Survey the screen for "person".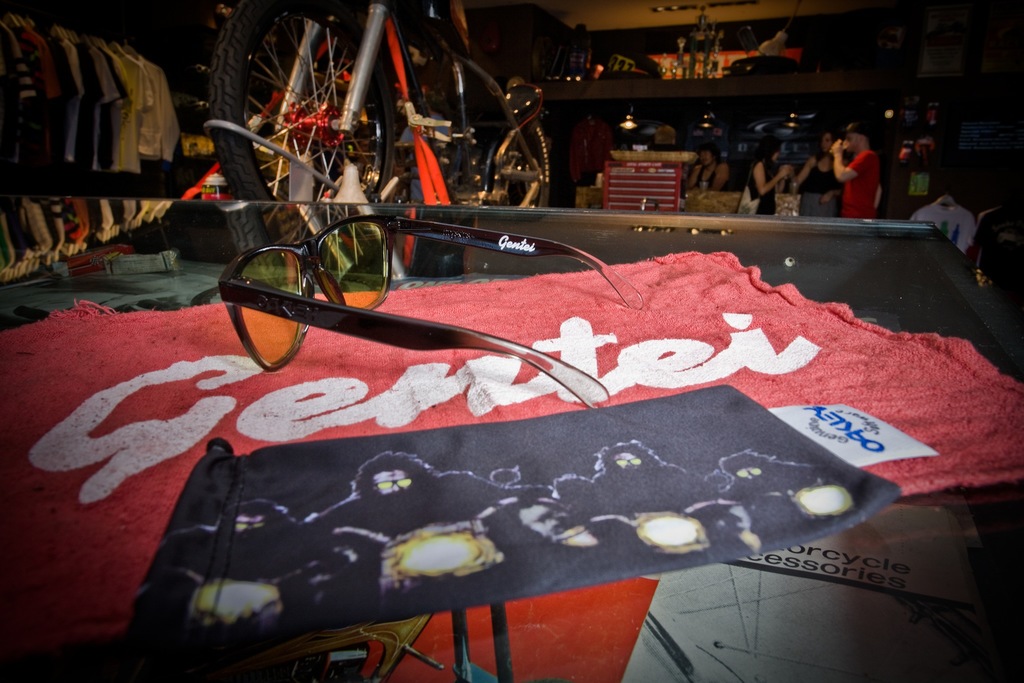
Survey found: region(796, 128, 843, 193).
